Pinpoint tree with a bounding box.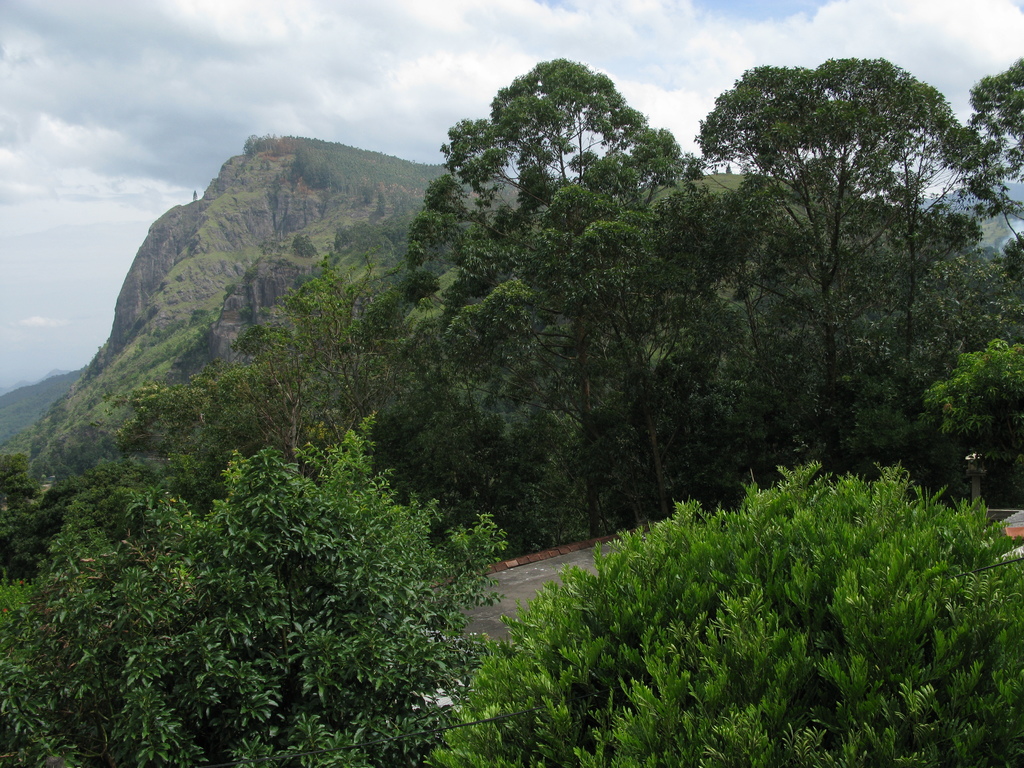
Rect(333, 218, 404, 264).
